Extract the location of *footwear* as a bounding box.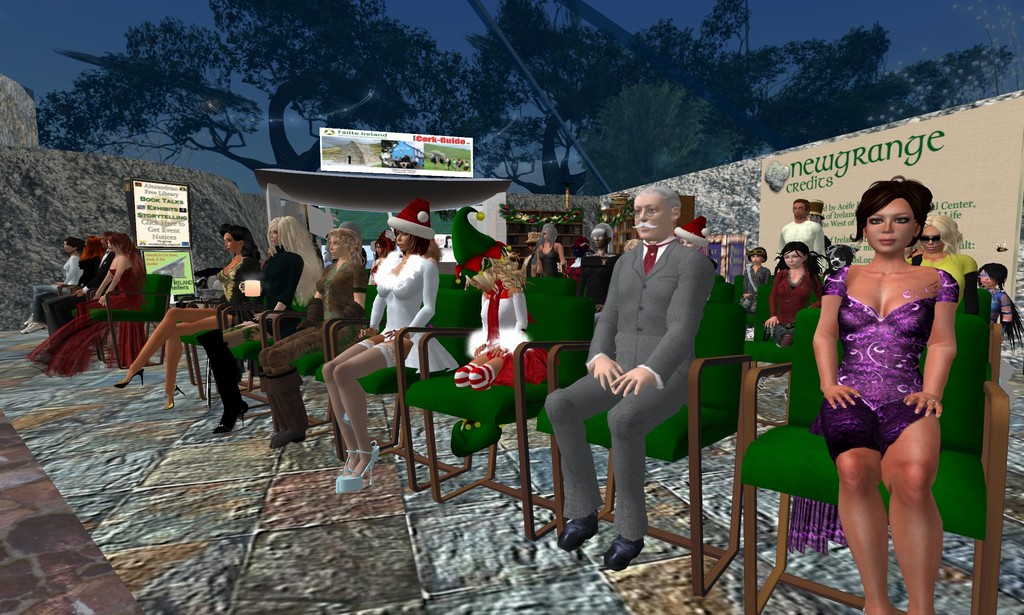
{"left": 115, "top": 365, "right": 155, "bottom": 388}.
